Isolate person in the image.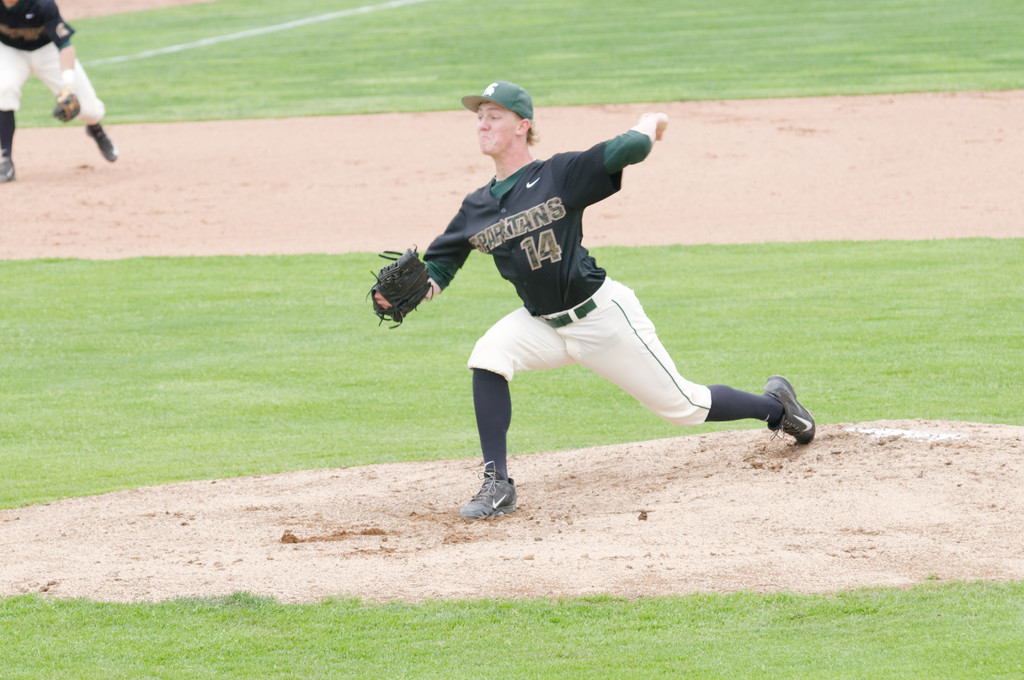
Isolated region: [x1=364, y1=81, x2=817, y2=521].
